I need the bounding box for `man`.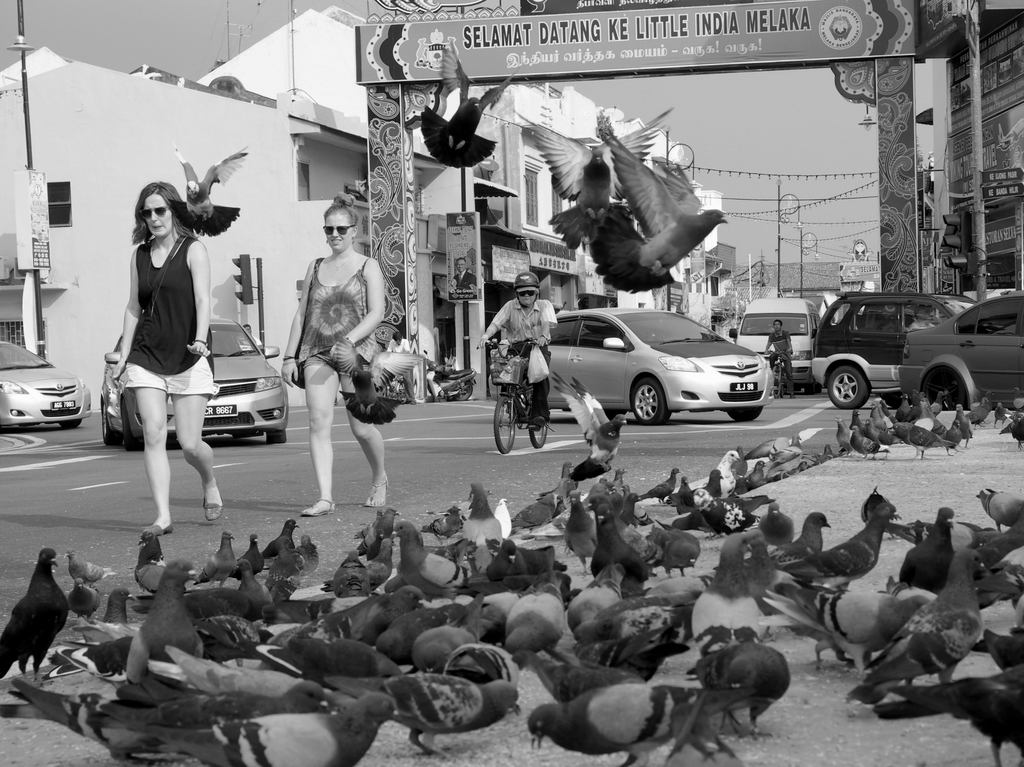
Here it is: l=460, t=265, r=564, b=422.
